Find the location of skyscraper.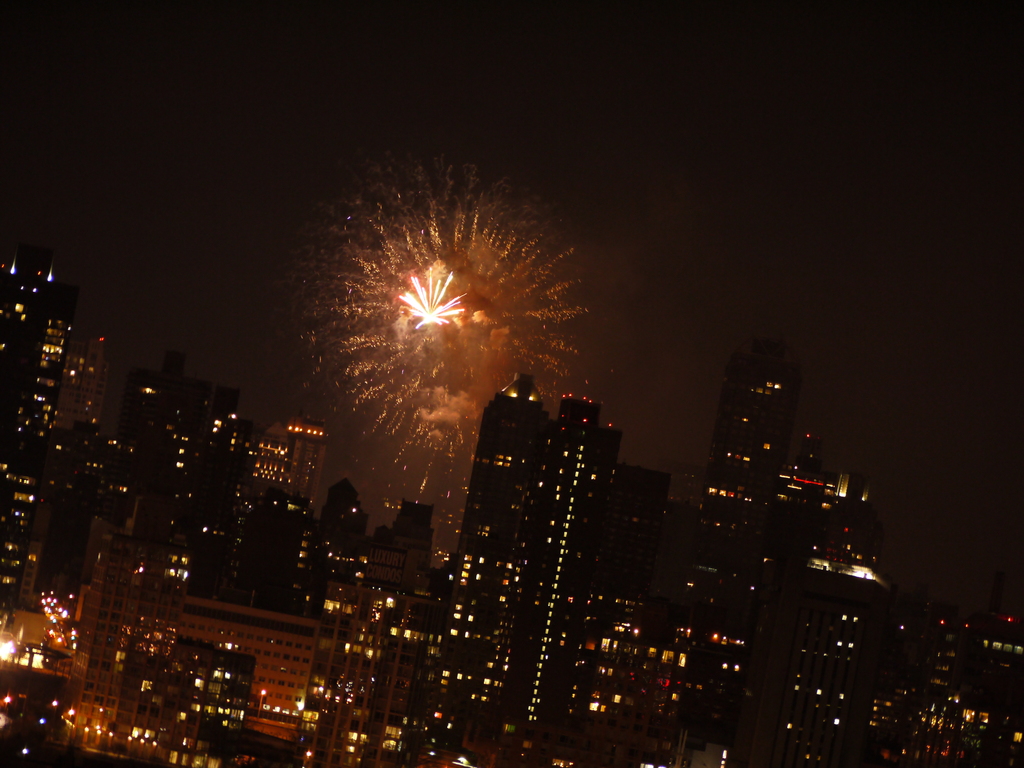
Location: locate(0, 257, 134, 604).
